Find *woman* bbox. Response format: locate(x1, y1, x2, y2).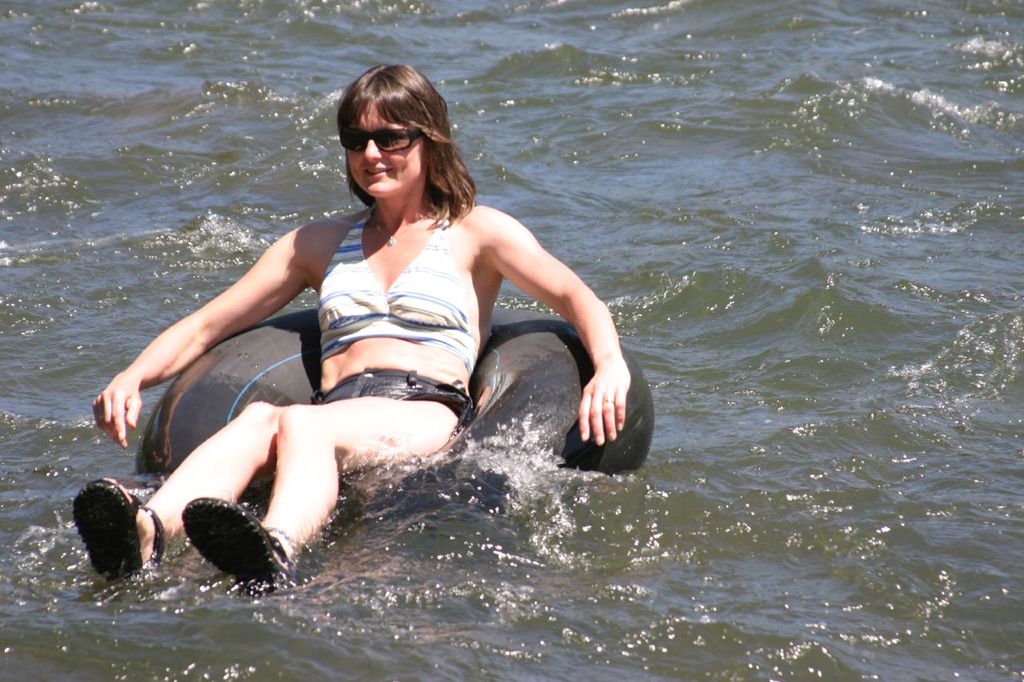
locate(96, 73, 646, 614).
